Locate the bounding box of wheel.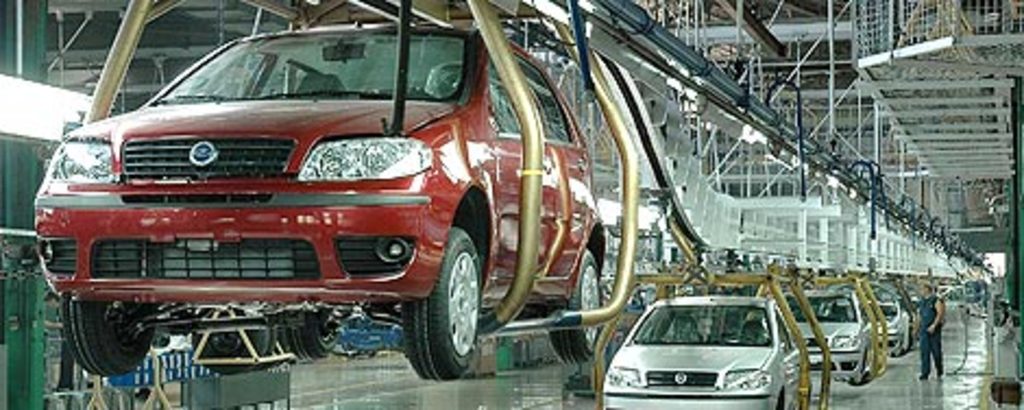
Bounding box: left=399, top=225, right=488, bottom=382.
